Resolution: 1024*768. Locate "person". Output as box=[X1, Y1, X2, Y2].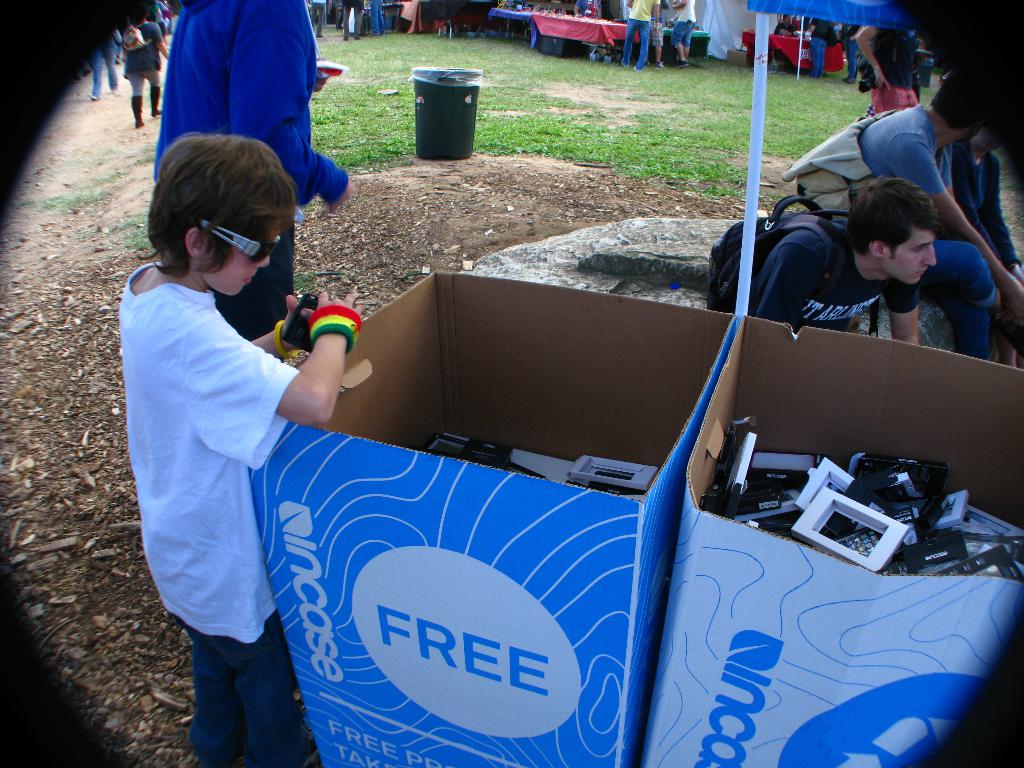
box=[120, 10, 168, 131].
